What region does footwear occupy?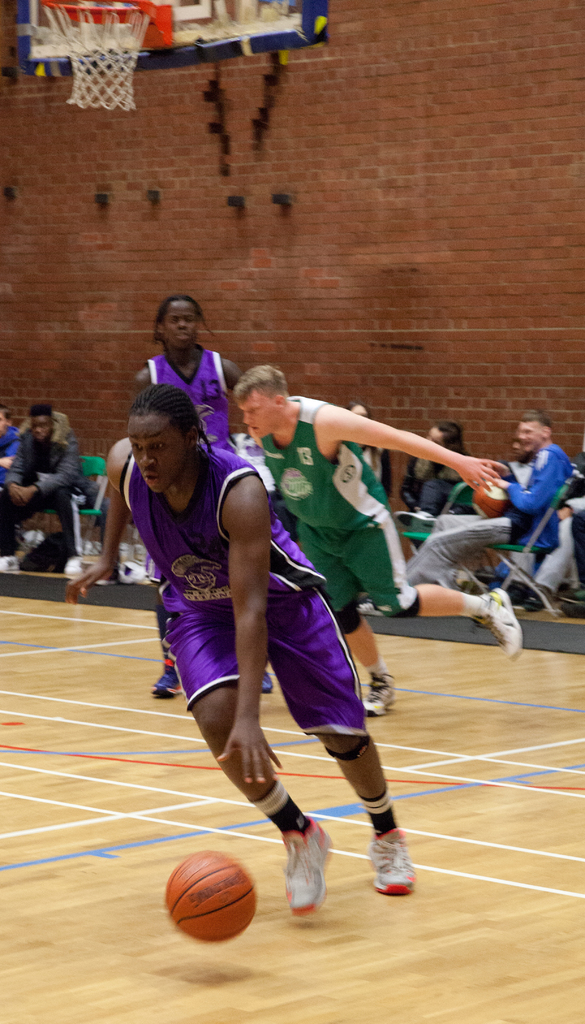
bbox=(477, 593, 519, 664).
